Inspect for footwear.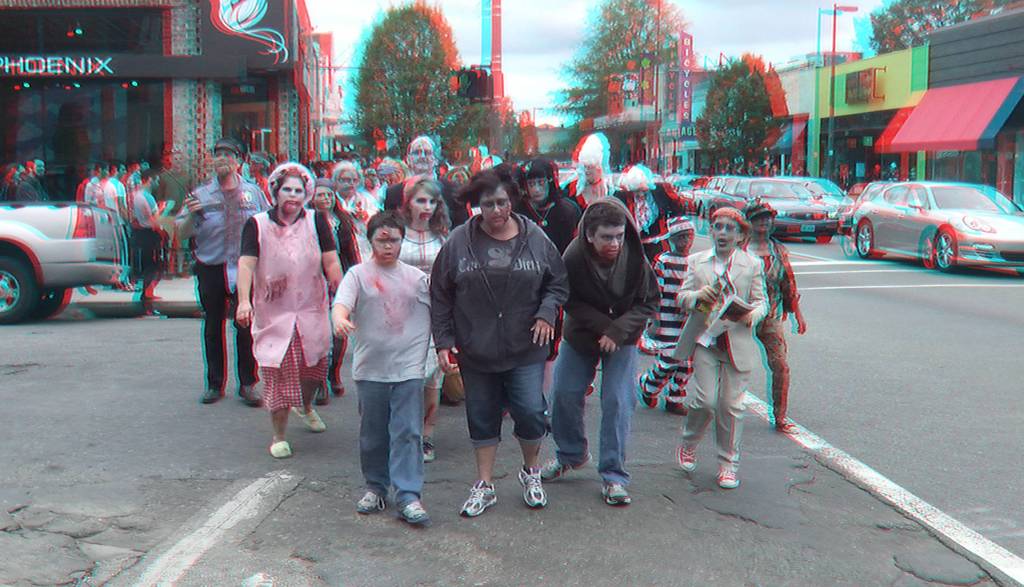
Inspection: (left=197, top=384, right=222, bottom=405).
